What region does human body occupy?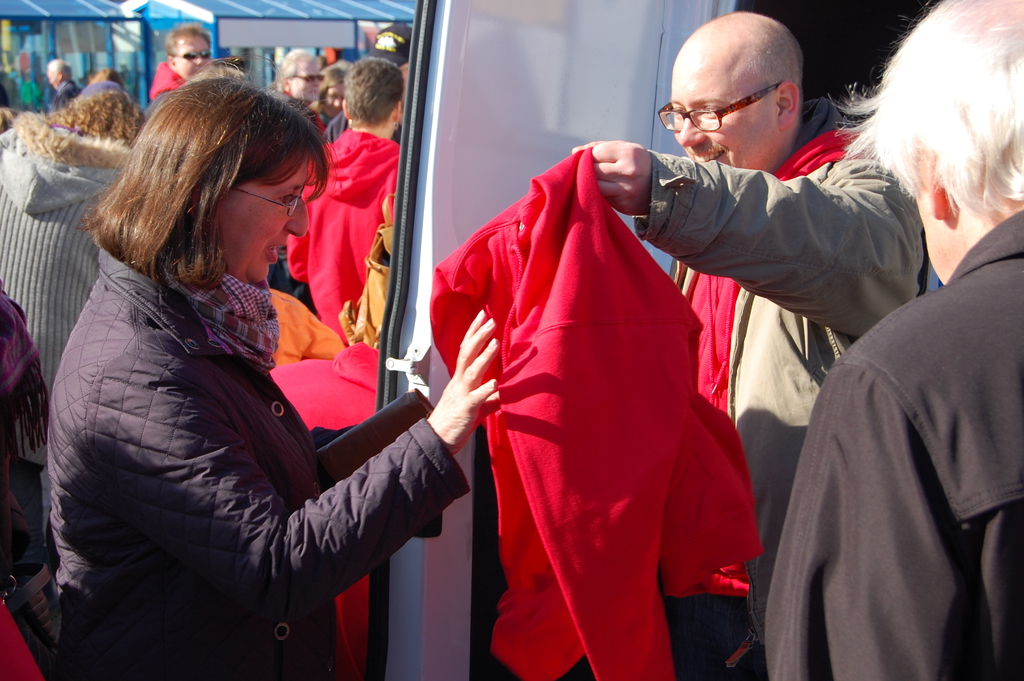
{"x1": 583, "y1": 6, "x2": 934, "y2": 680}.
